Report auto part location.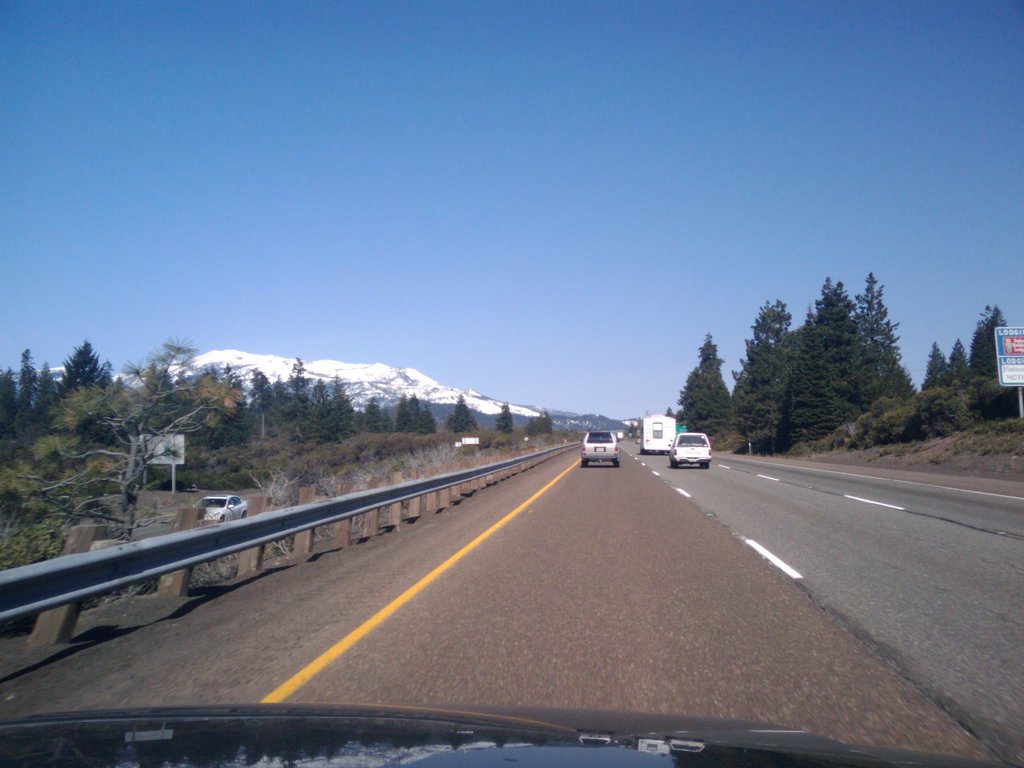
Report: 673, 429, 711, 461.
